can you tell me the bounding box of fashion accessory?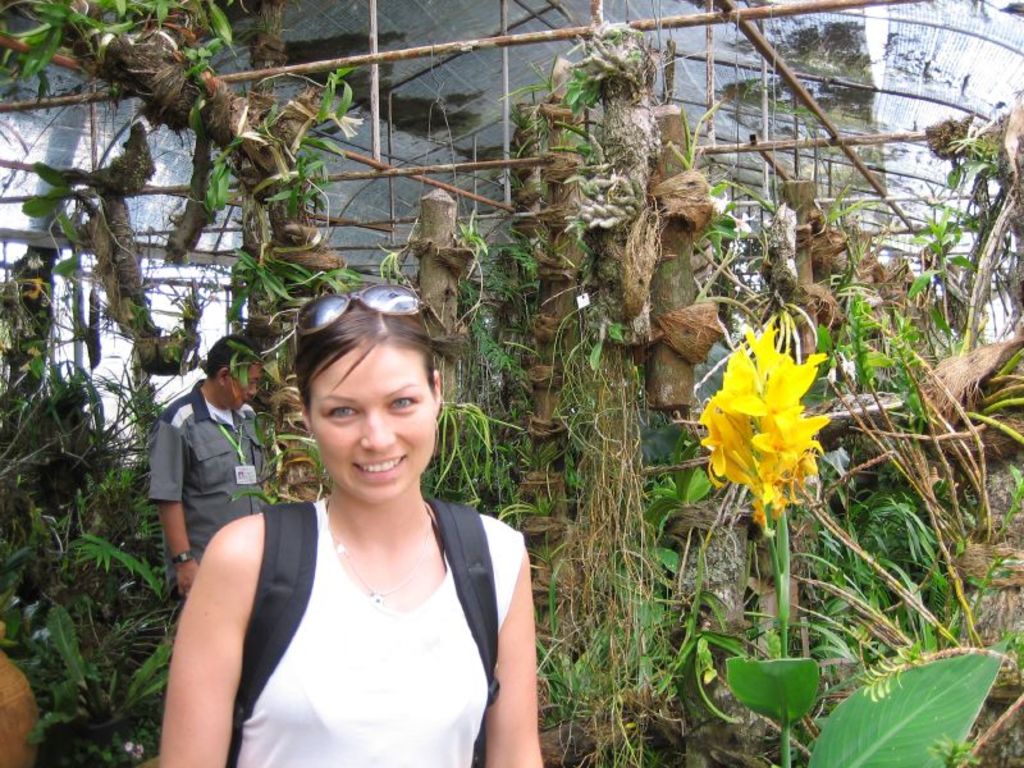
<bbox>294, 282, 428, 352</bbox>.
